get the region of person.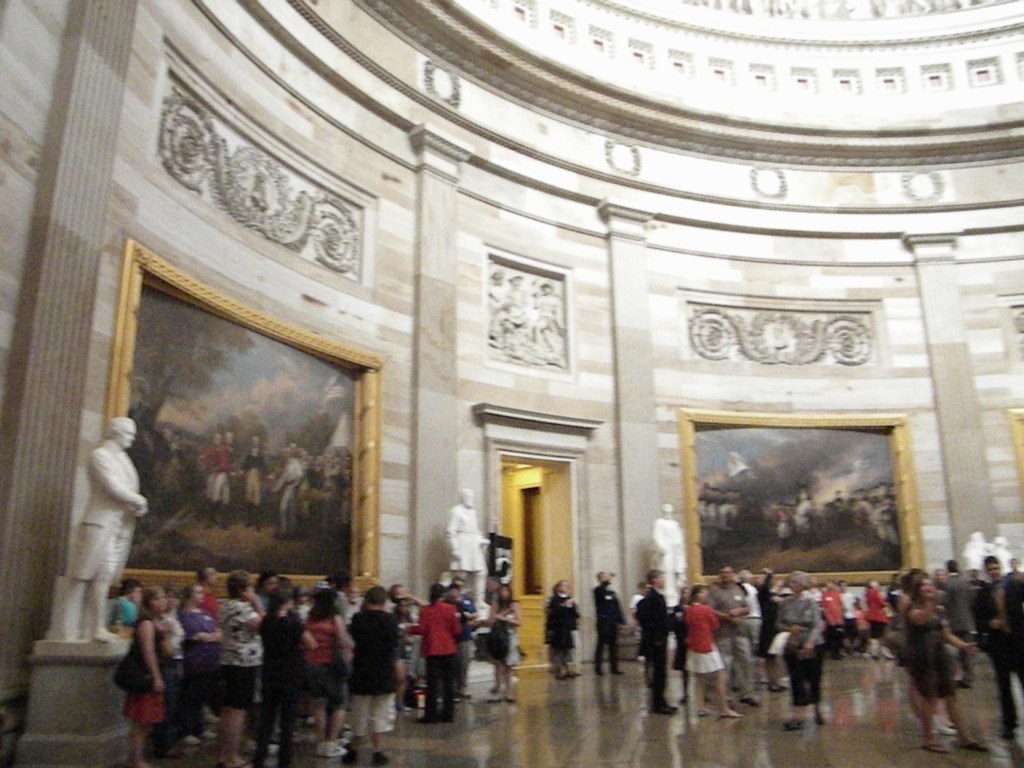
bbox=[59, 416, 146, 642].
